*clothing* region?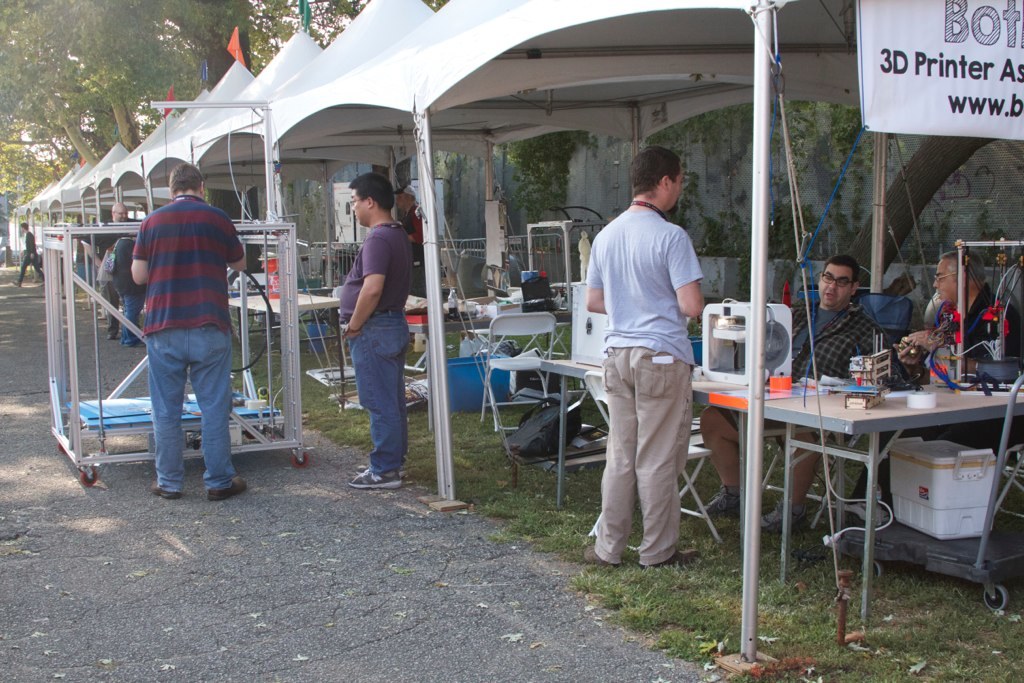
(331,217,411,478)
